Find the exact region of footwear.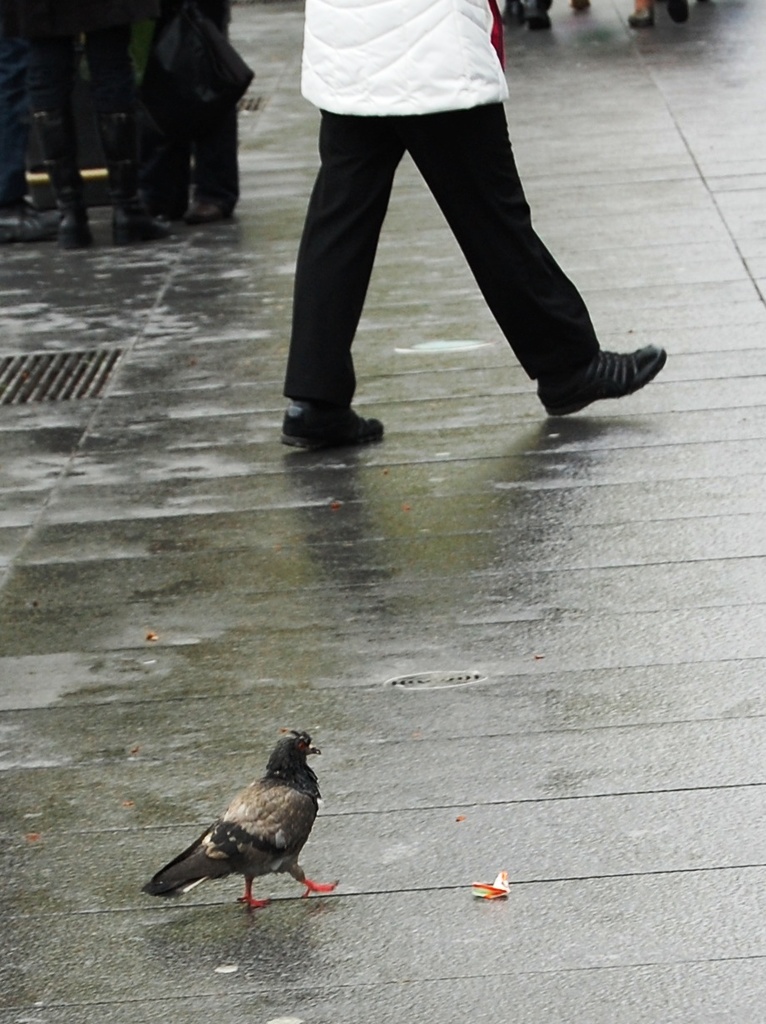
Exact region: (x1=669, y1=0, x2=689, y2=25).
